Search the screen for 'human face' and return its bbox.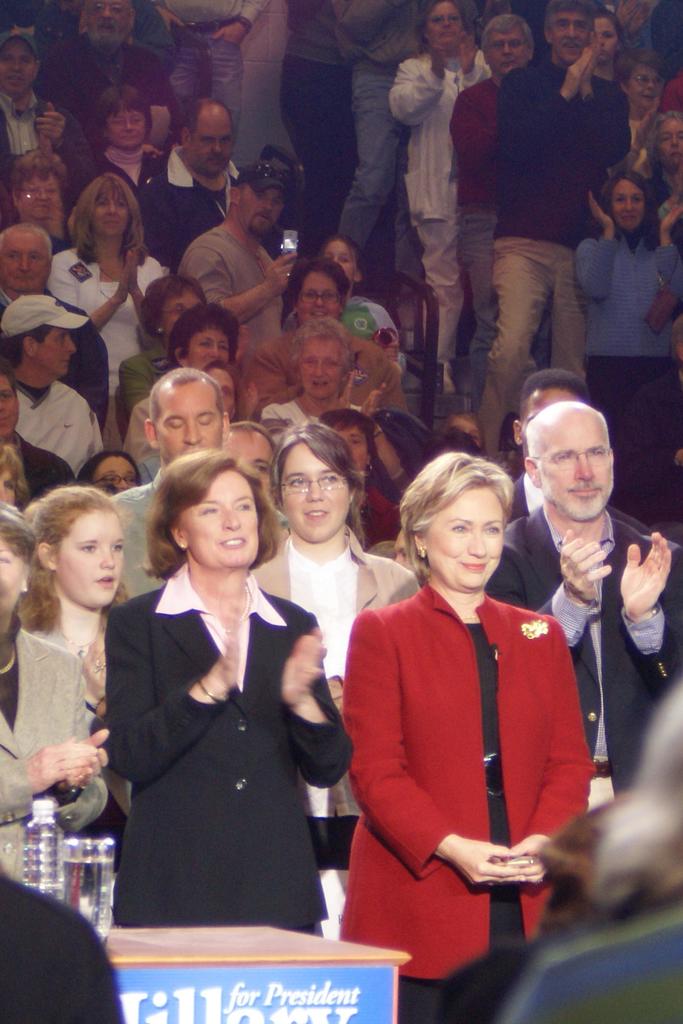
Found: 630, 61, 661, 102.
